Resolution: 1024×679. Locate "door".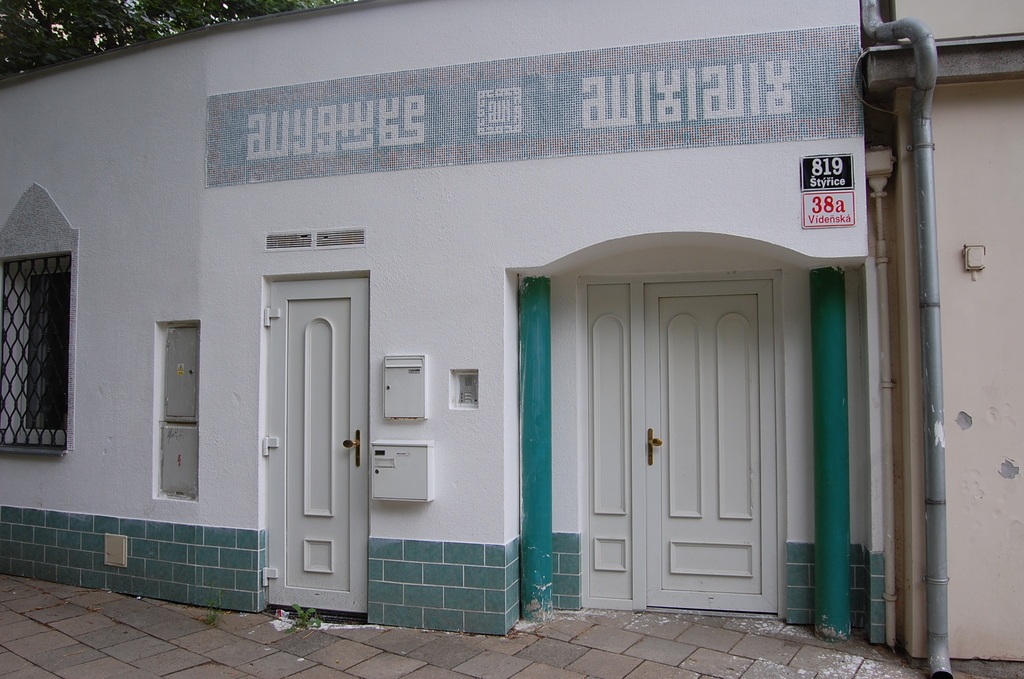
pyautogui.locateOnScreen(268, 274, 368, 617).
